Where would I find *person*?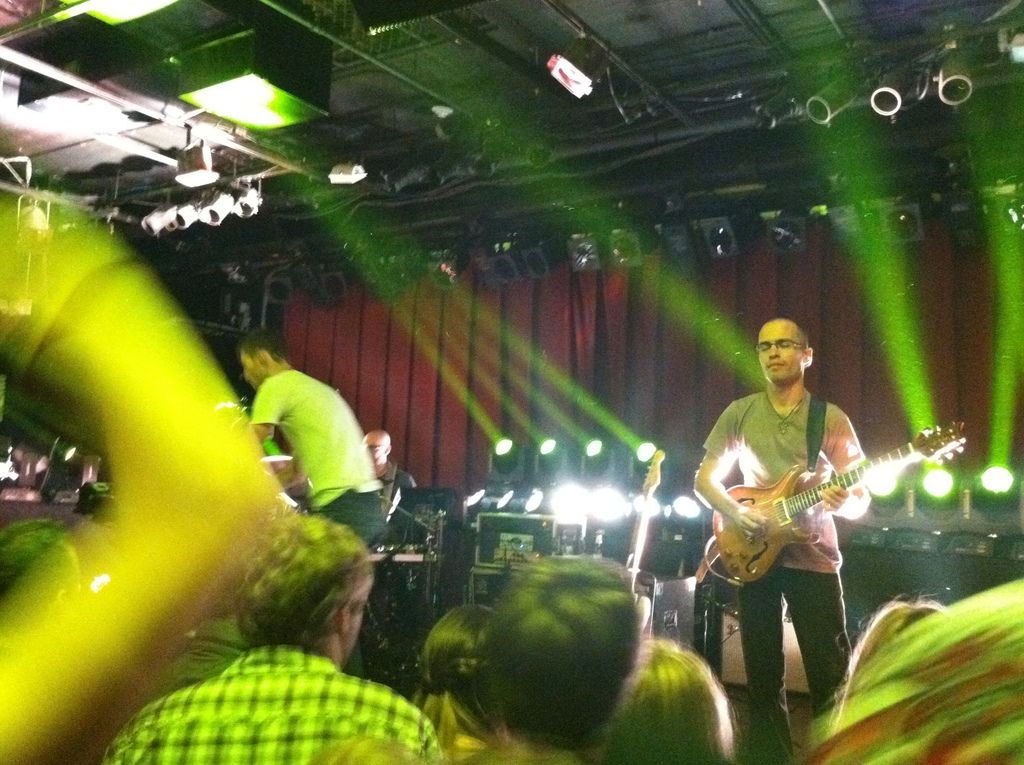
At l=103, t=508, r=447, b=764.
